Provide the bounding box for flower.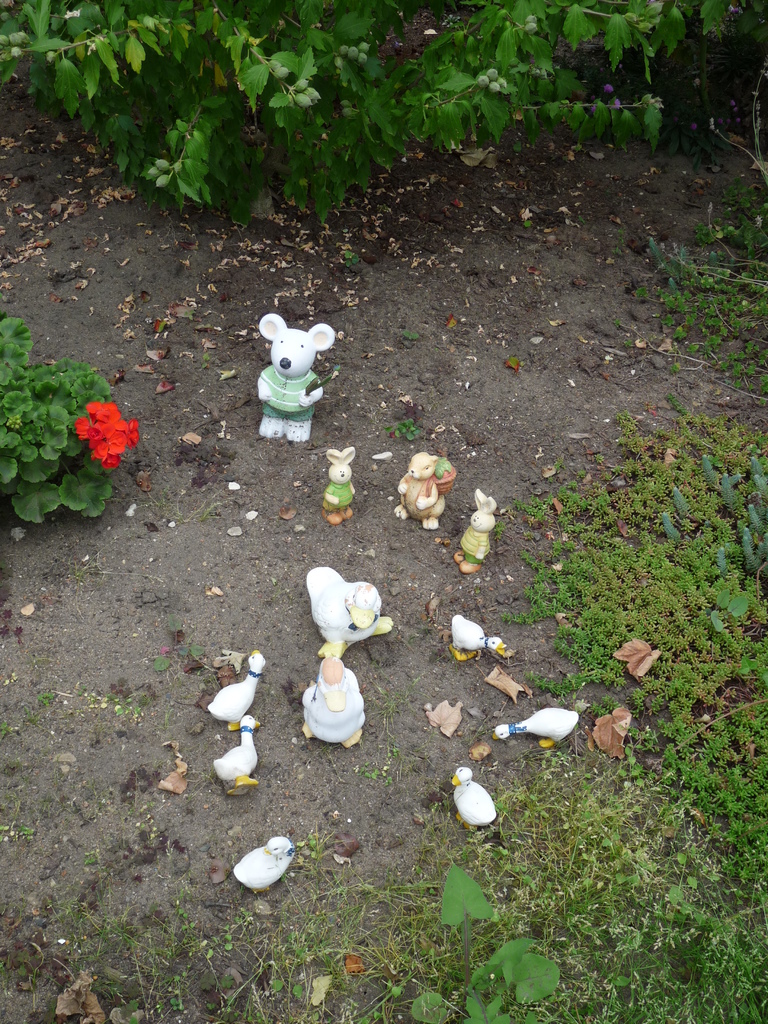
crop(110, 438, 127, 459).
